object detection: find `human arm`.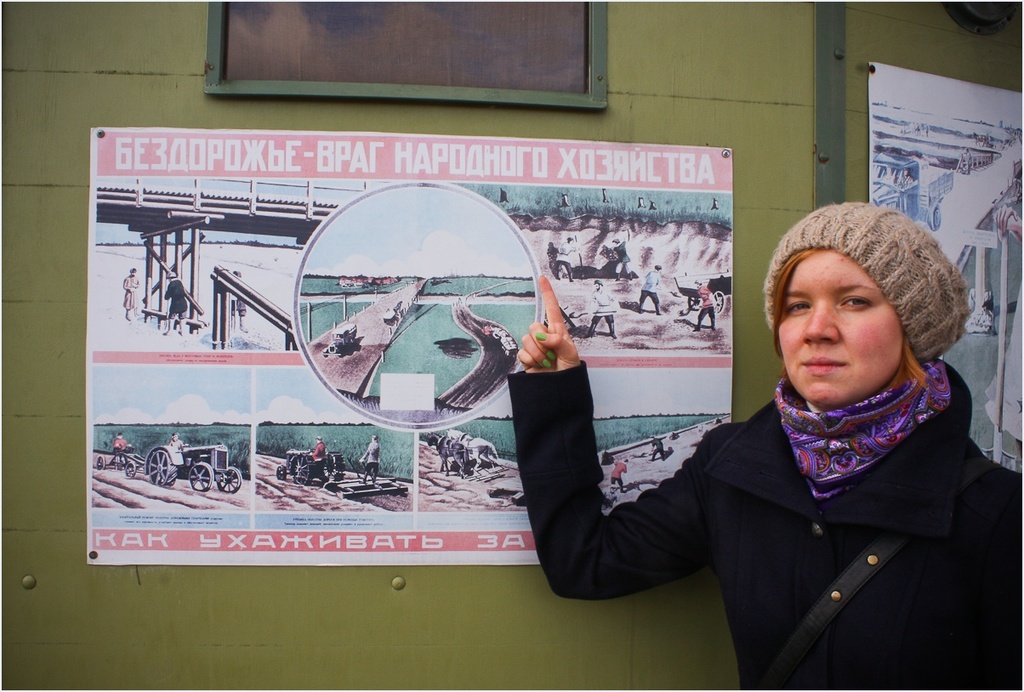
box=[309, 442, 321, 461].
